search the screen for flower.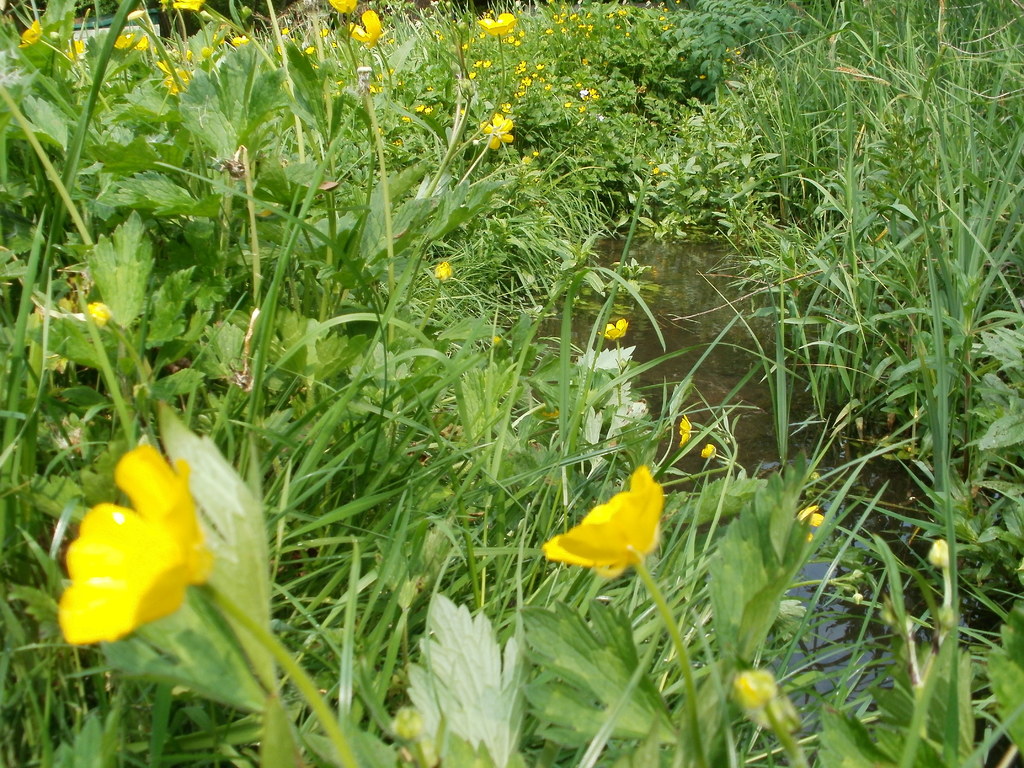
Found at 794:501:826:542.
